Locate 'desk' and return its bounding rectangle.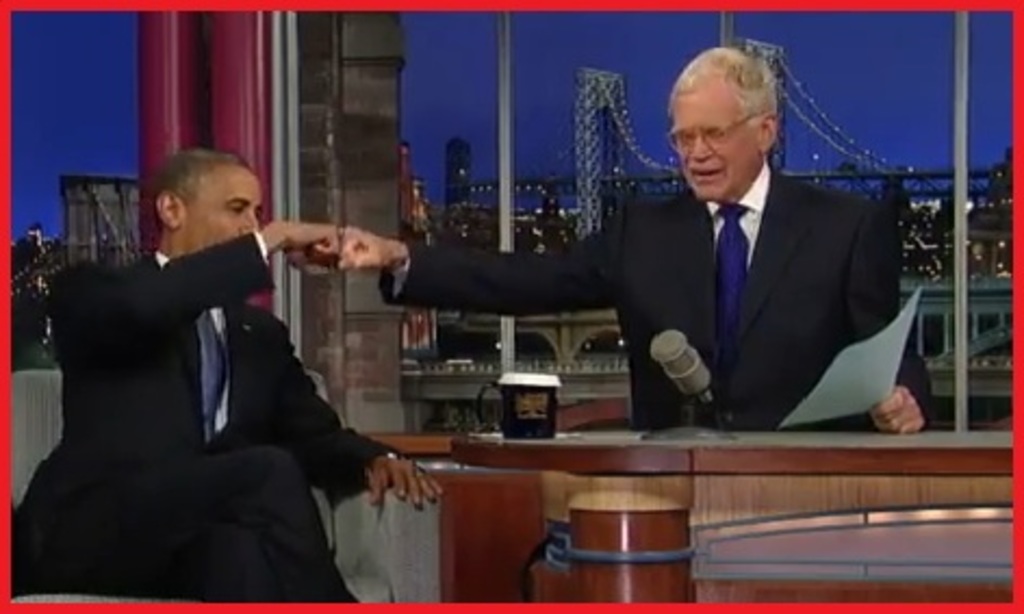
crop(356, 421, 842, 607).
